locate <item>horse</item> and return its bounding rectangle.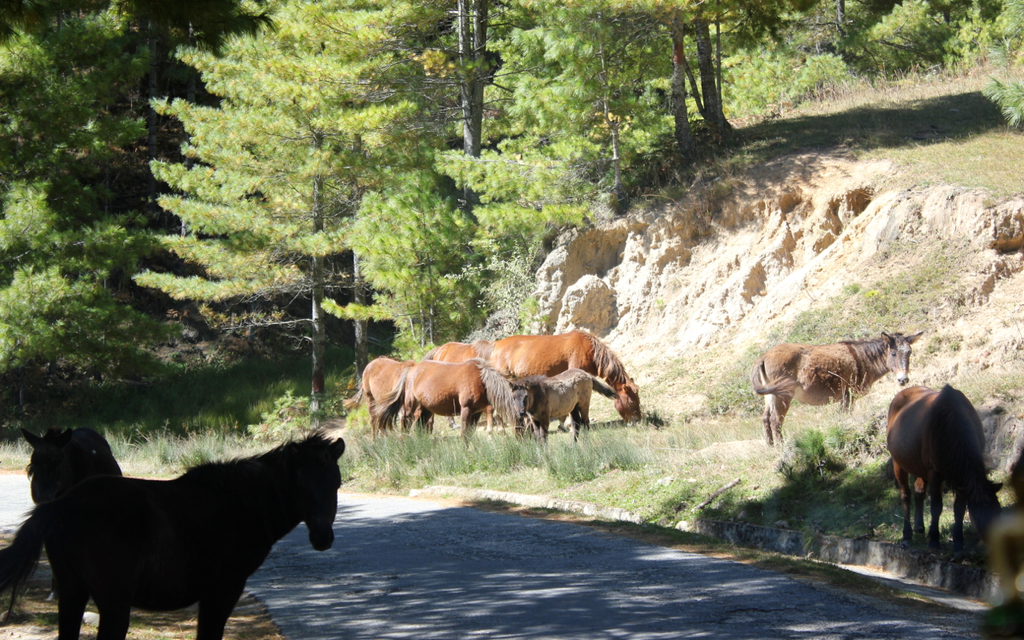
bbox=[0, 424, 347, 639].
